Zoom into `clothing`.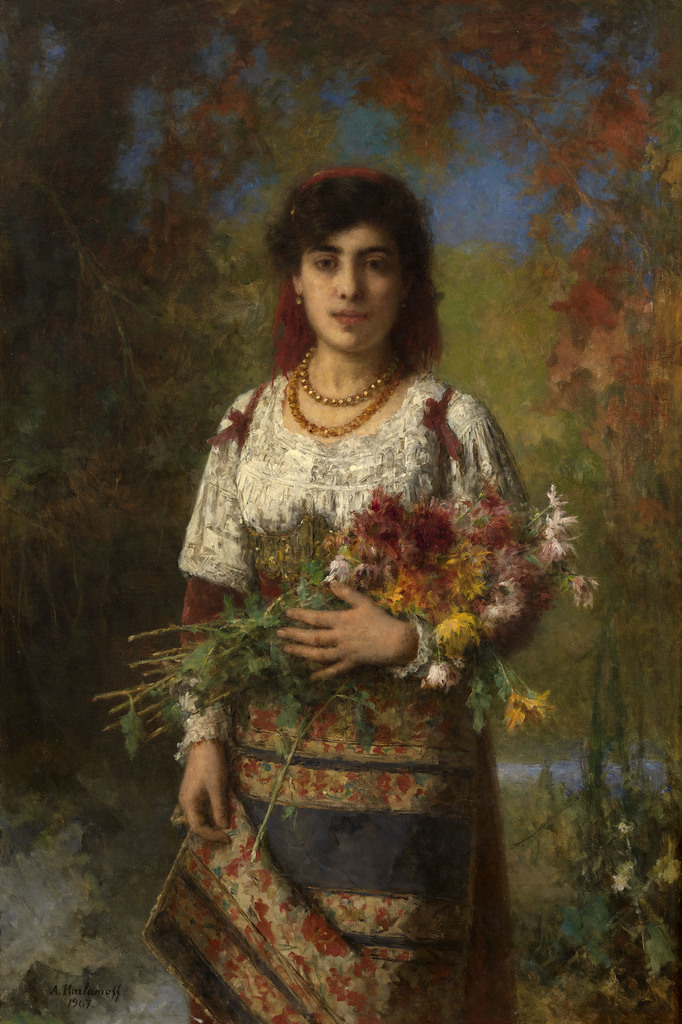
Zoom target: (x1=159, y1=306, x2=549, y2=969).
